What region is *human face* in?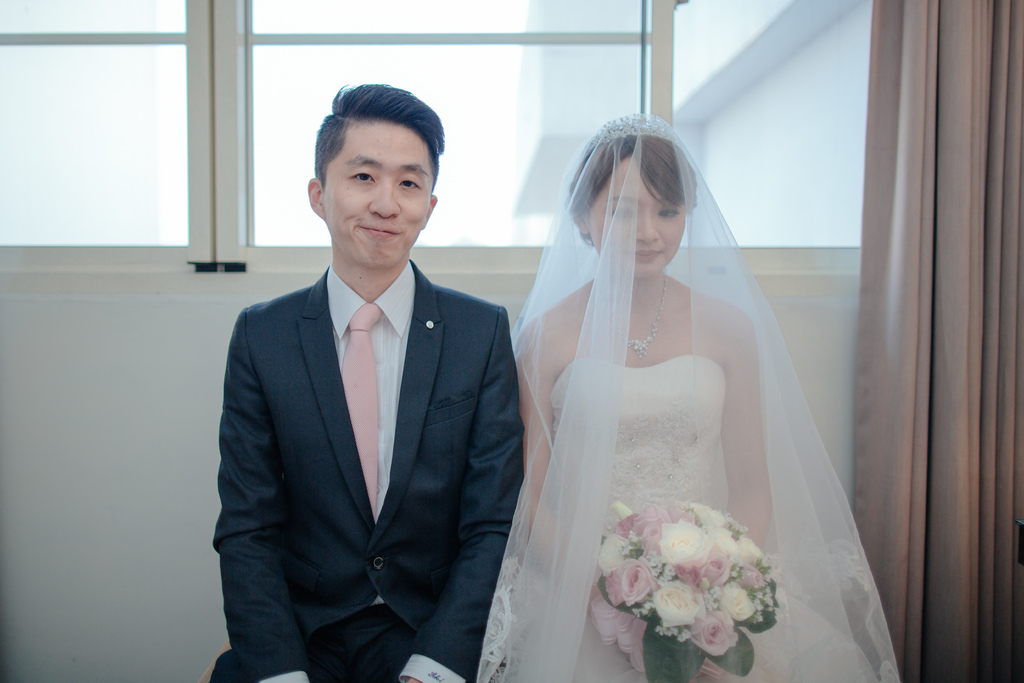
{"x1": 590, "y1": 155, "x2": 681, "y2": 283}.
